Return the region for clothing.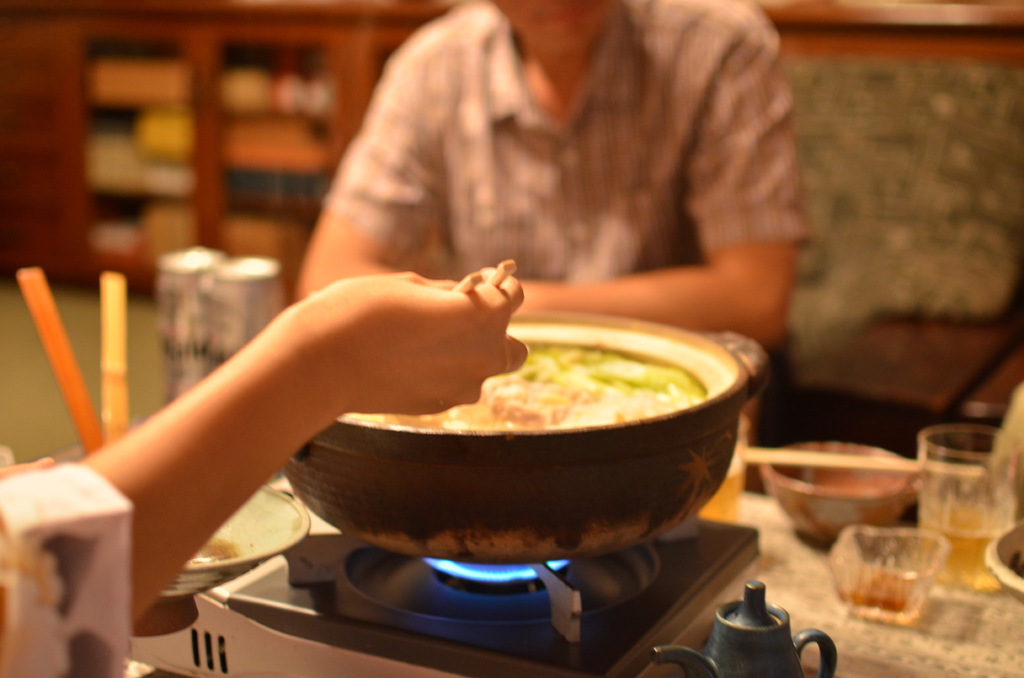
{"x1": 0, "y1": 462, "x2": 125, "y2": 677}.
